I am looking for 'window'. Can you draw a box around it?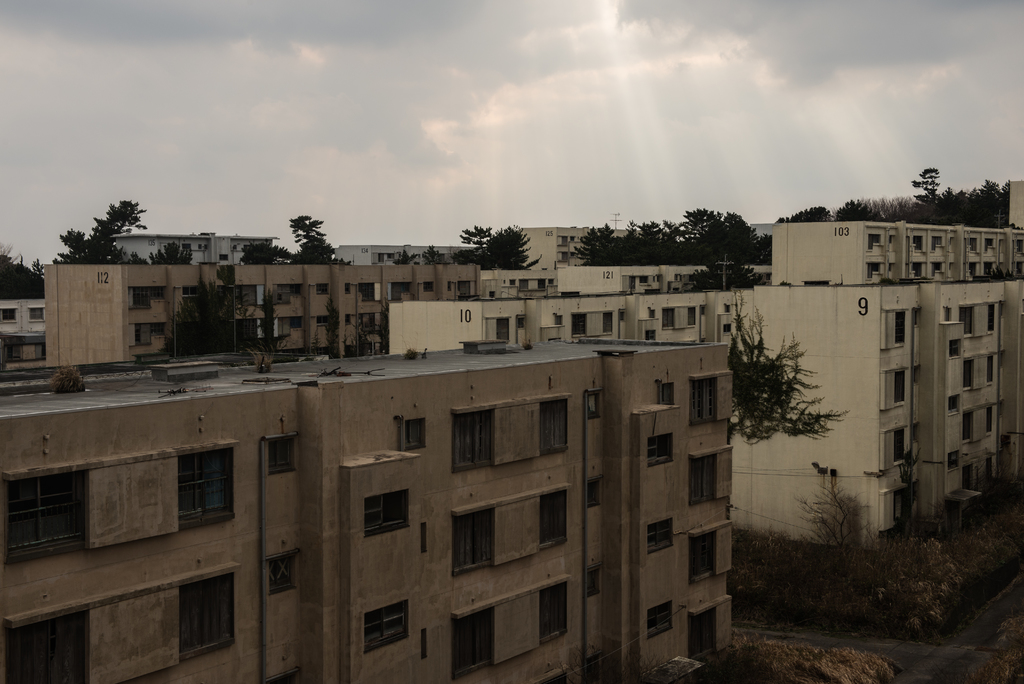
Sure, the bounding box is <region>541, 492, 570, 550</region>.
